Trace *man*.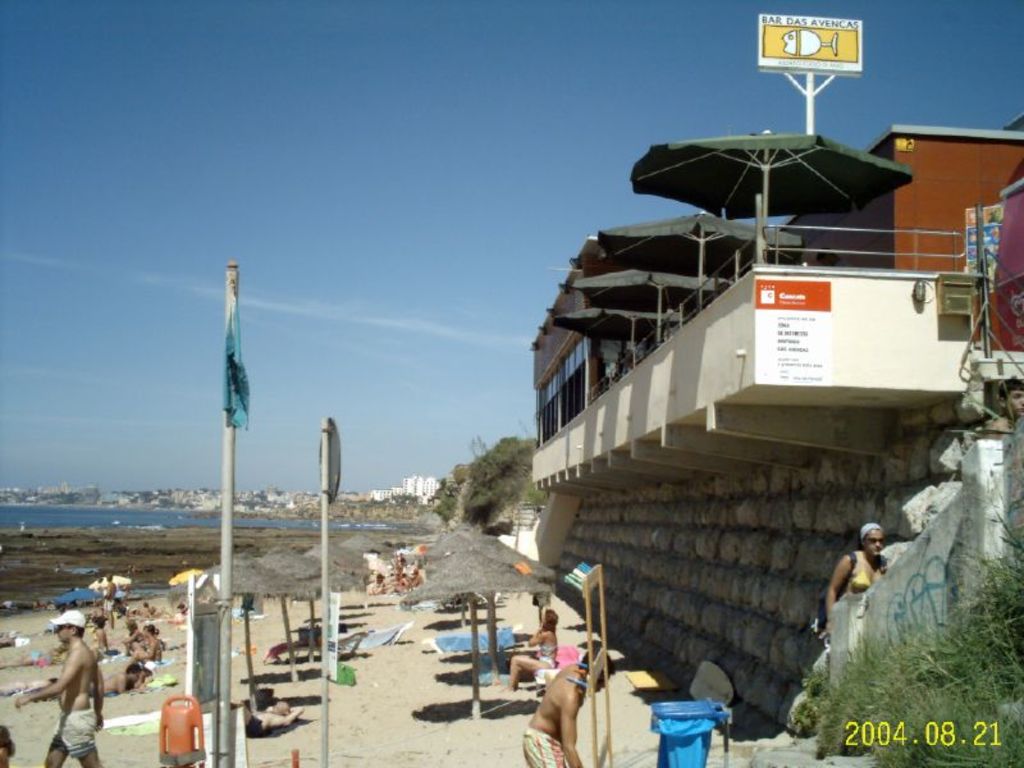
Traced to (518,650,605,767).
